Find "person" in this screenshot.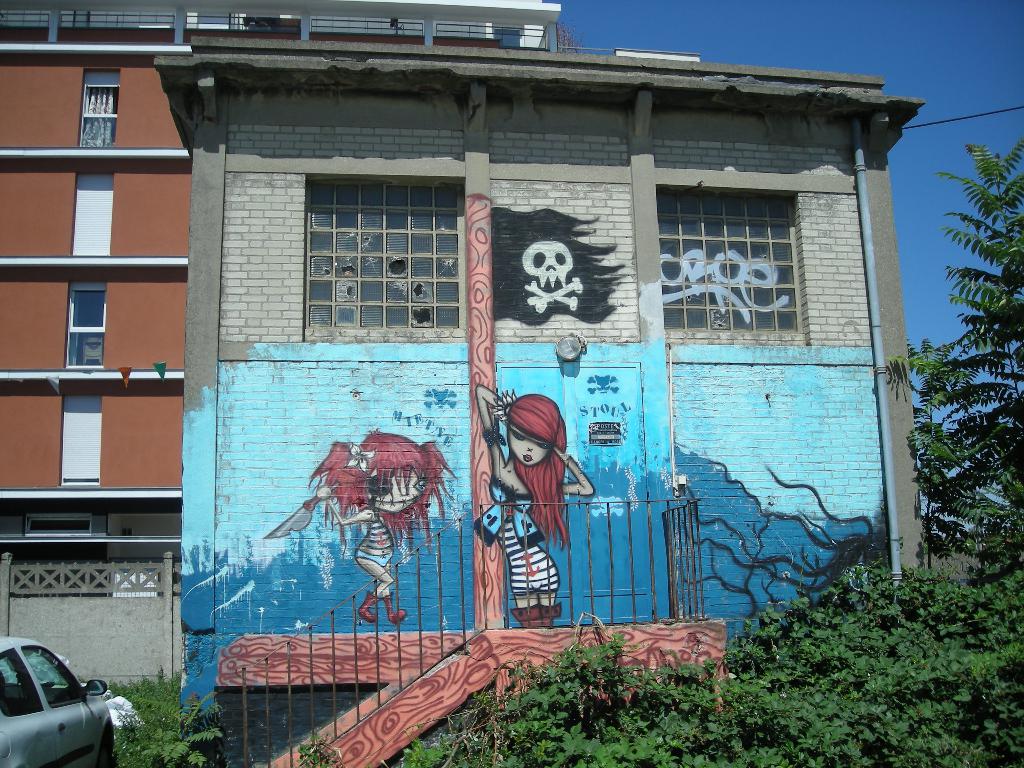
The bounding box for "person" is (307,430,461,623).
